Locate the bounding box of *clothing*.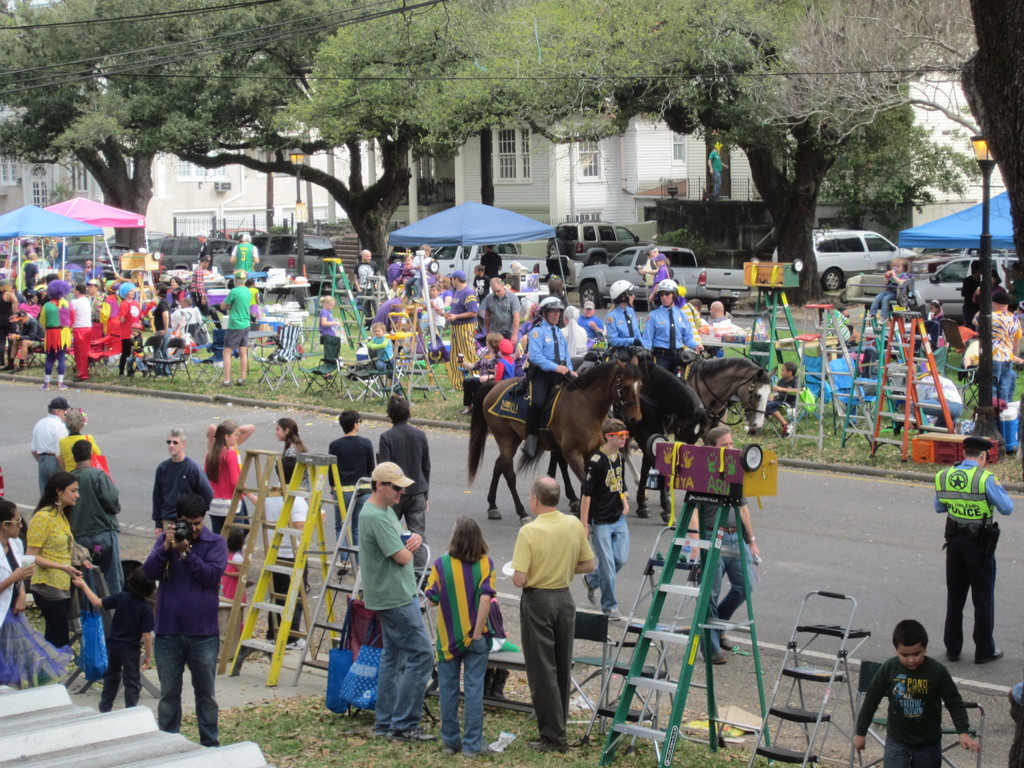
Bounding box: (372, 426, 428, 541).
